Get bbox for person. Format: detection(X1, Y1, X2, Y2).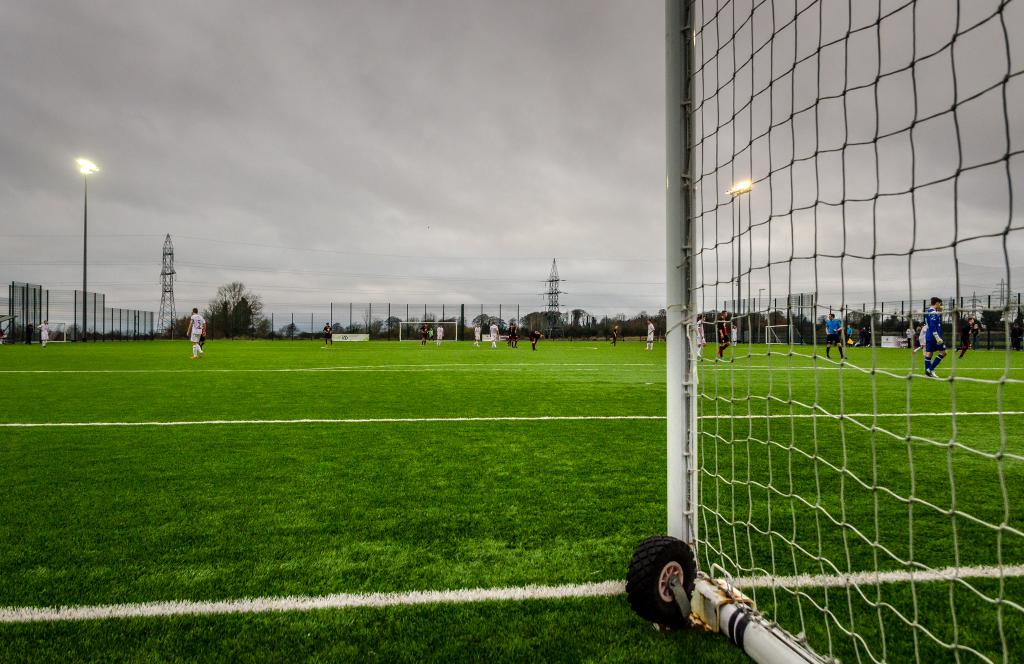
detection(36, 321, 49, 348).
